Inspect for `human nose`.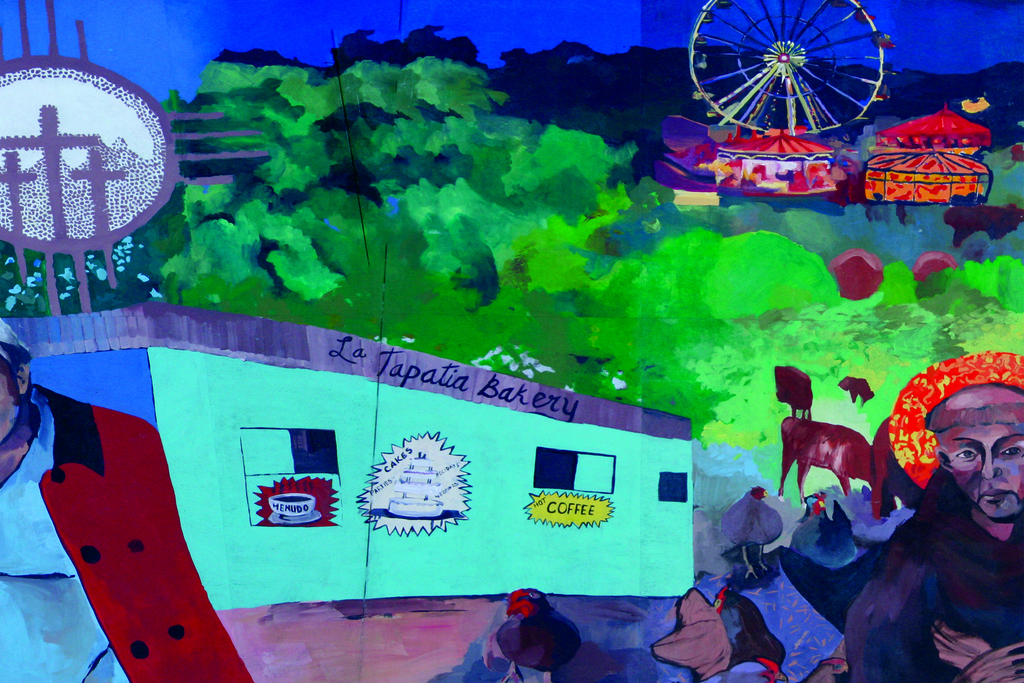
Inspection: 980,453,996,479.
